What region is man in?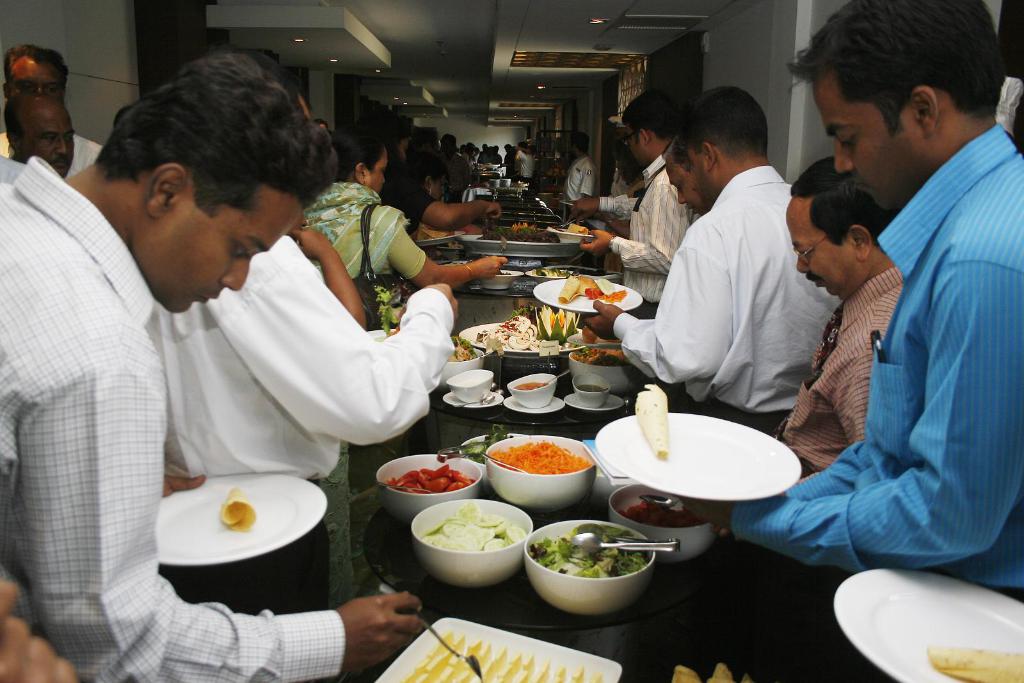
[left=754, top=158, right=917, bottom=485].
